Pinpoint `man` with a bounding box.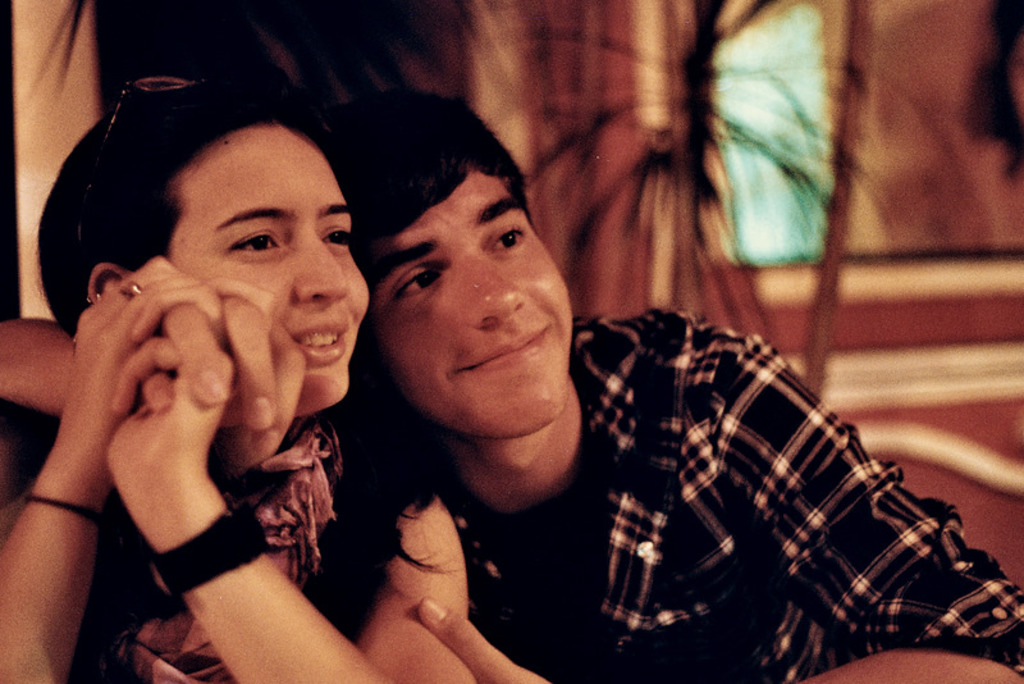
<box>46,96,1020,664</box>.
